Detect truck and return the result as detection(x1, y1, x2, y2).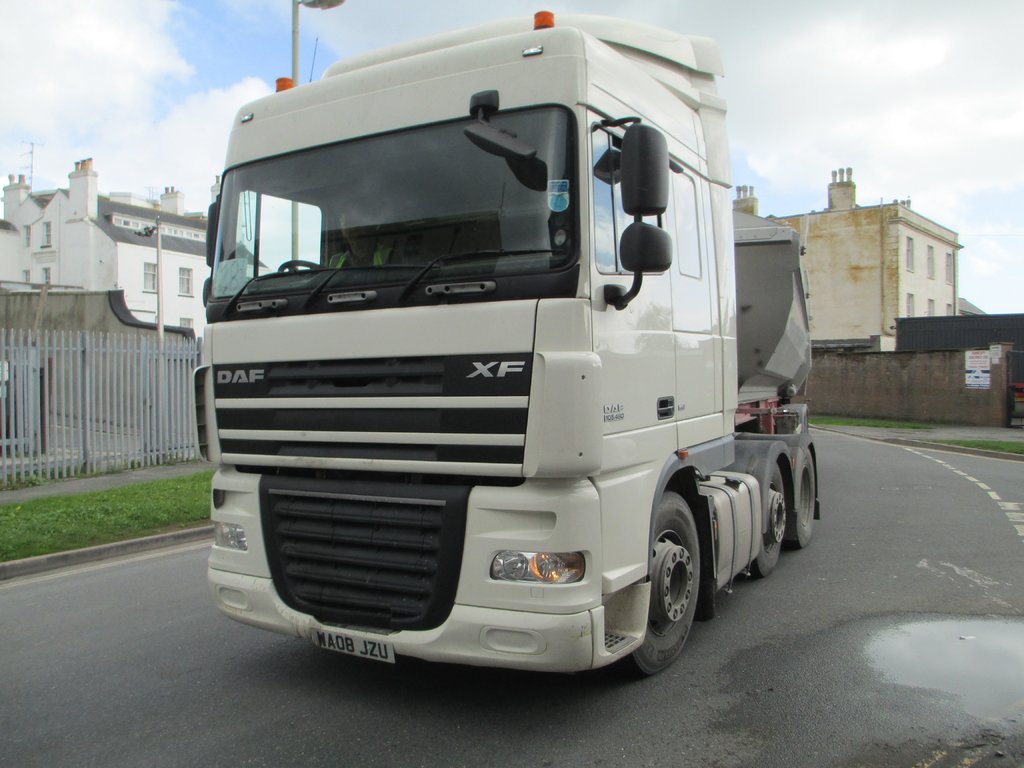
detection(192, 0, 827, 696).
